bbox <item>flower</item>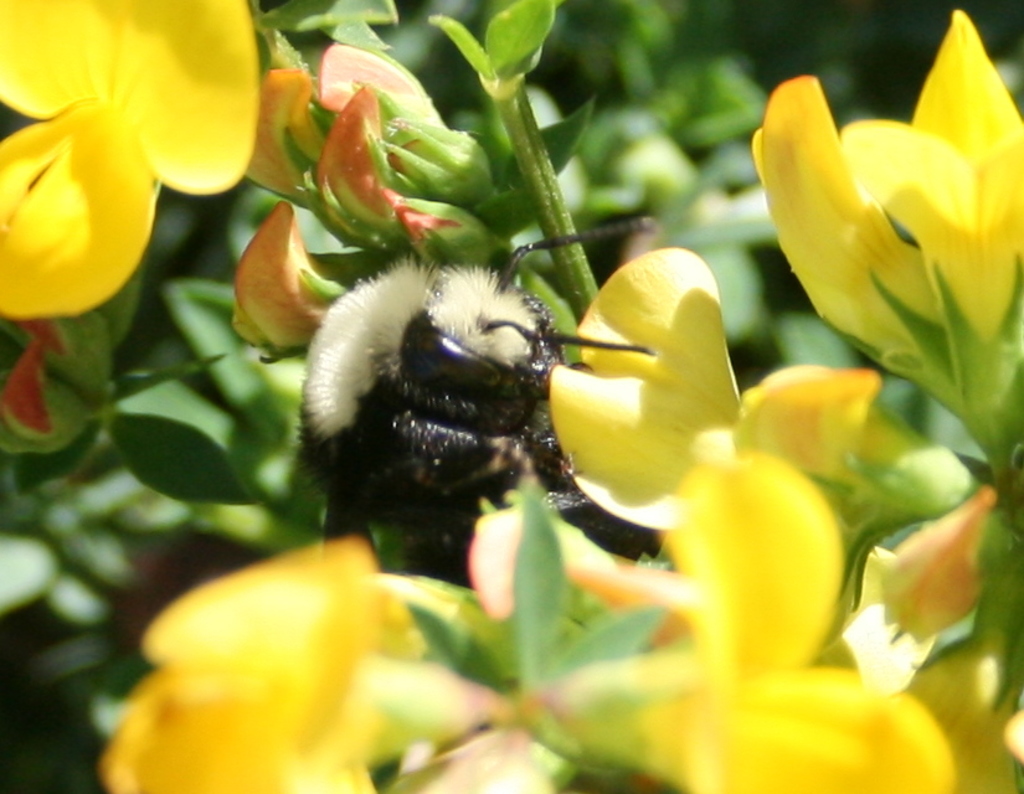
{"x1": 0, "y1": 0, "x2": 258, "y2": 318}
